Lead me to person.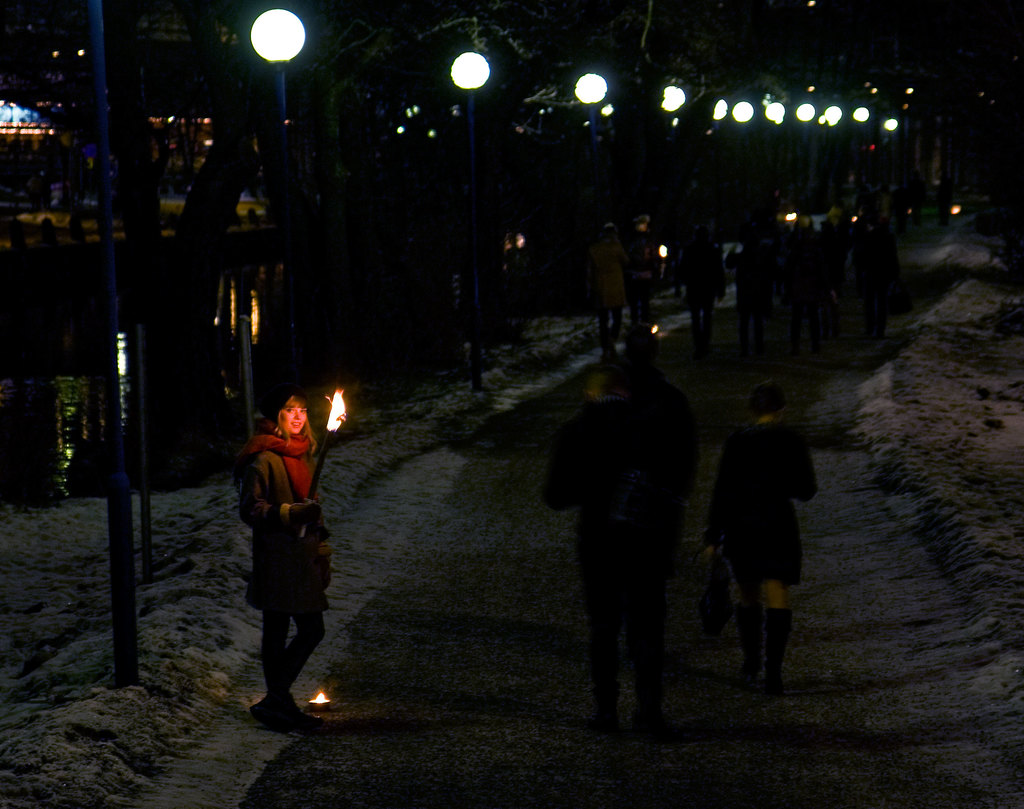
Lead to <box>227,389,339,725</box>.
